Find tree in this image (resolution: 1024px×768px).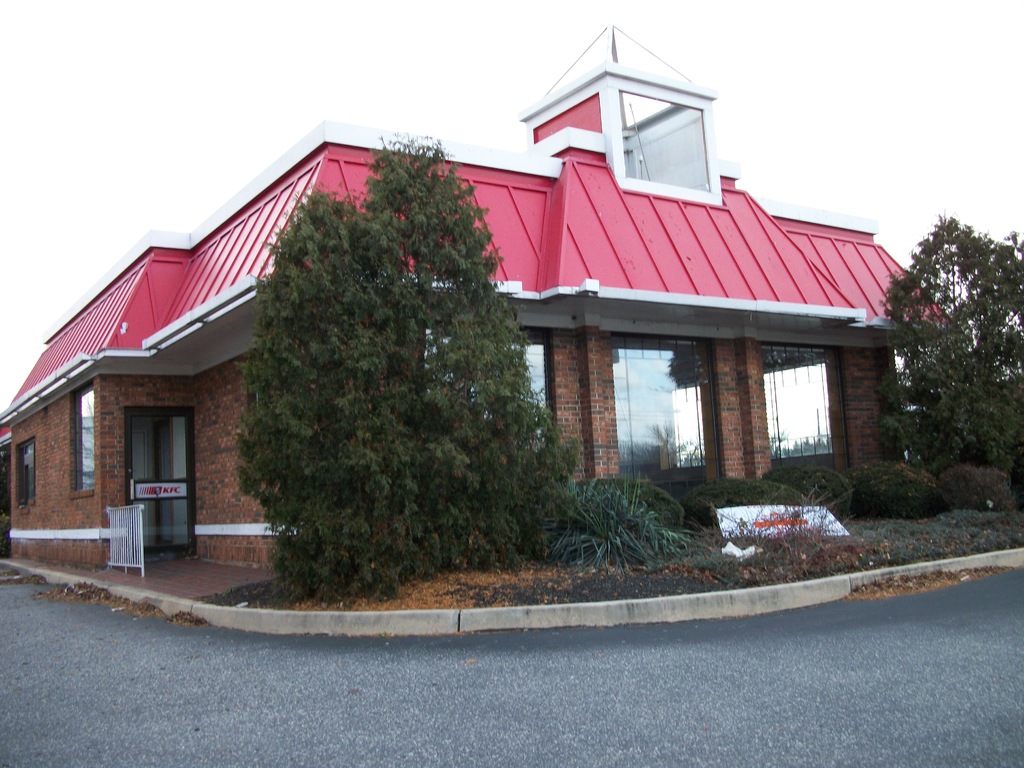
(879,213,1023,496).
